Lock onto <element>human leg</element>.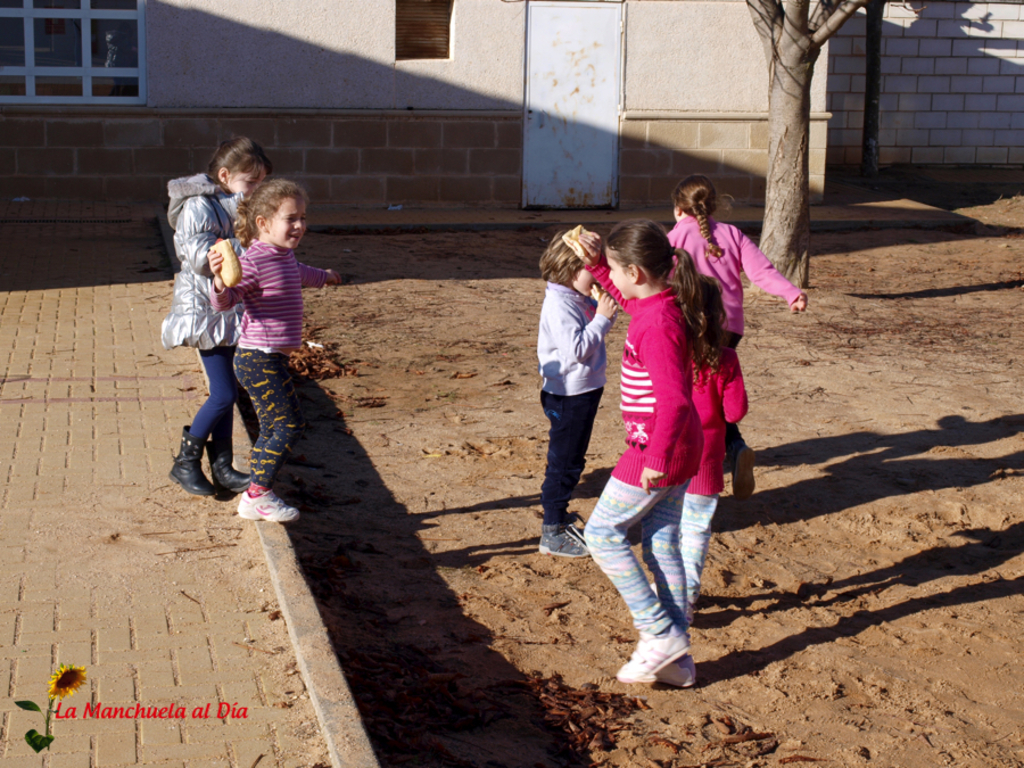
Locked: rect(659, 432, 696, 688).
